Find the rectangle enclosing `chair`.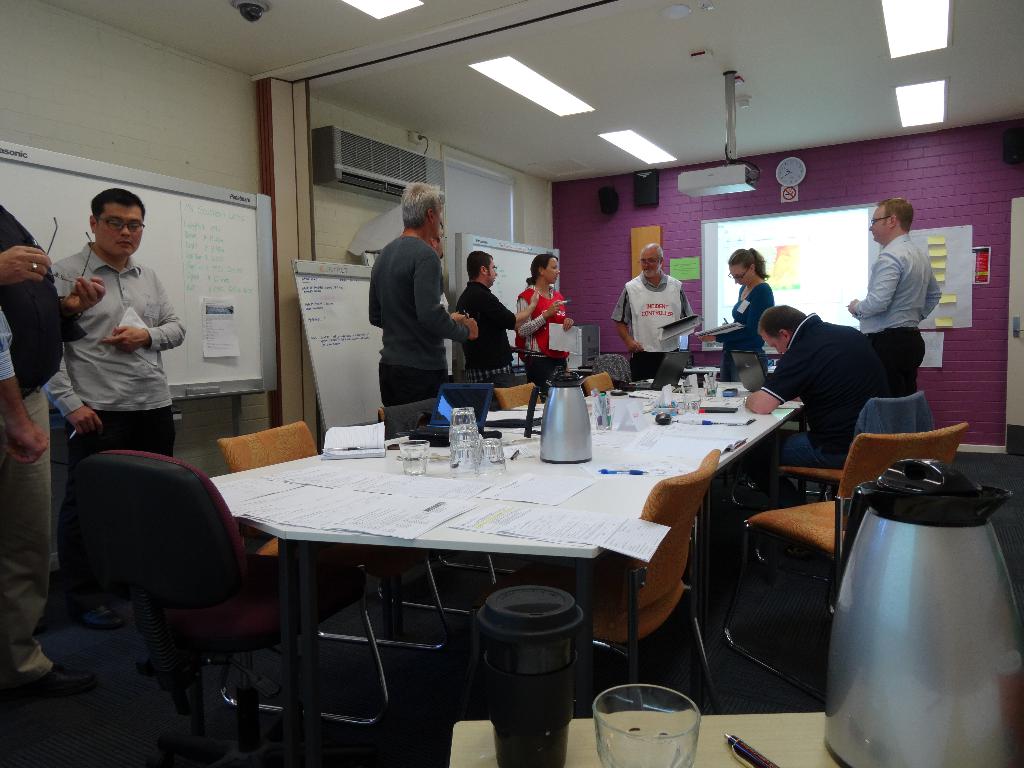
<region>526, 439, 730, 718</region>.
